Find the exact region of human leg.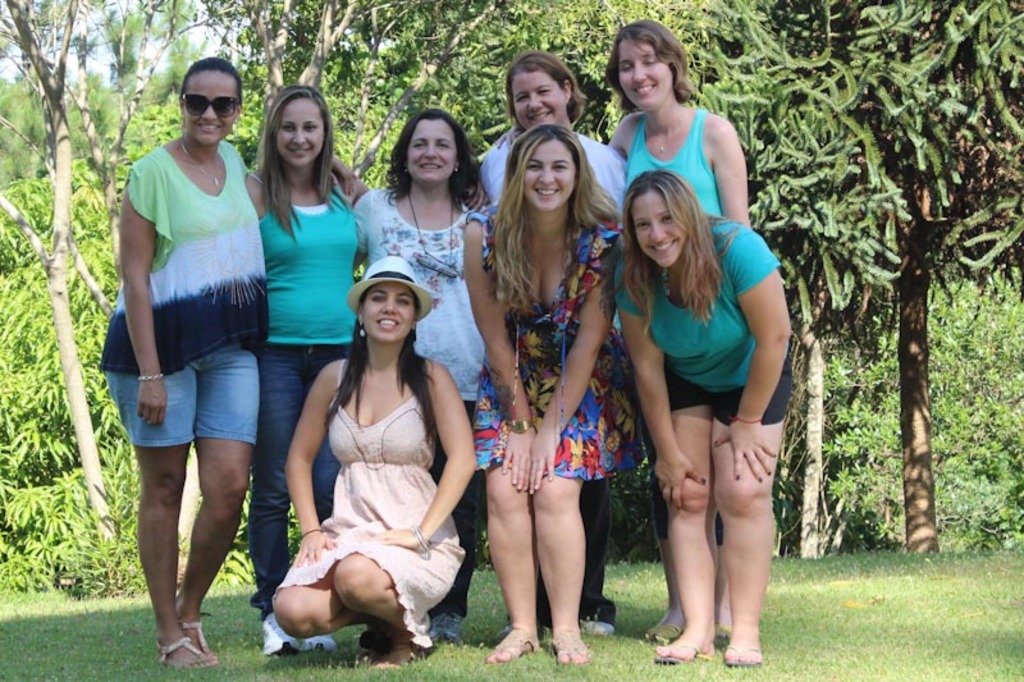
Exact region: bbox=(481, 436, 543, 659).
